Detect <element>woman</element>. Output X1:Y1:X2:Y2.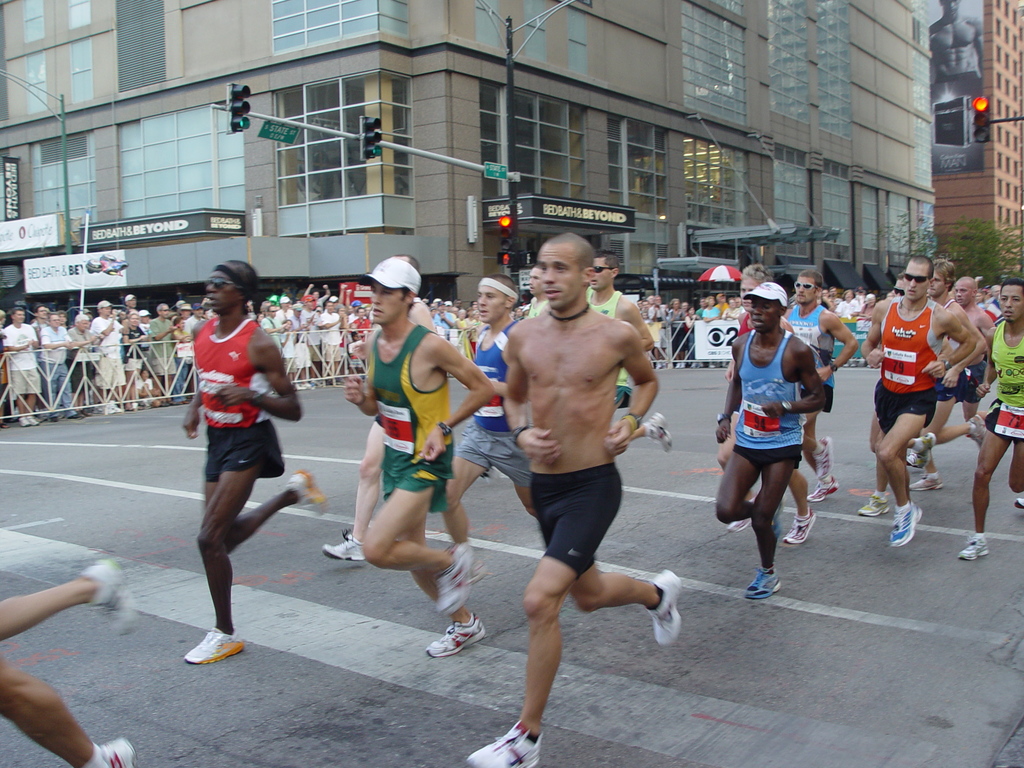
124:311:145:409.
